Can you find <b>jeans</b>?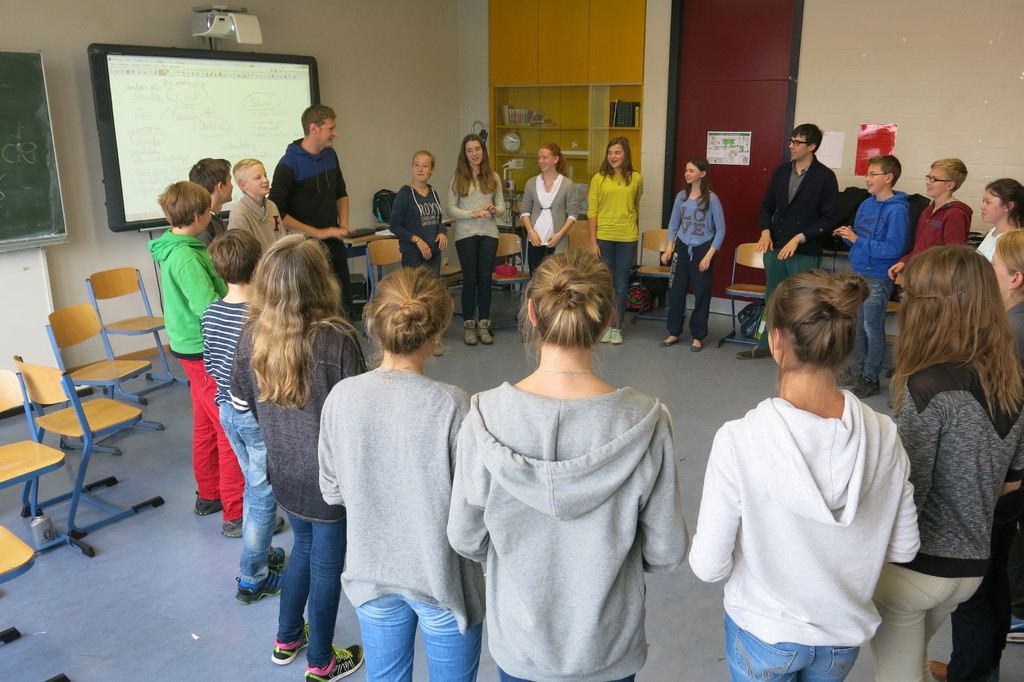
Yes, bounding box: (856, 279, 895, 381).
